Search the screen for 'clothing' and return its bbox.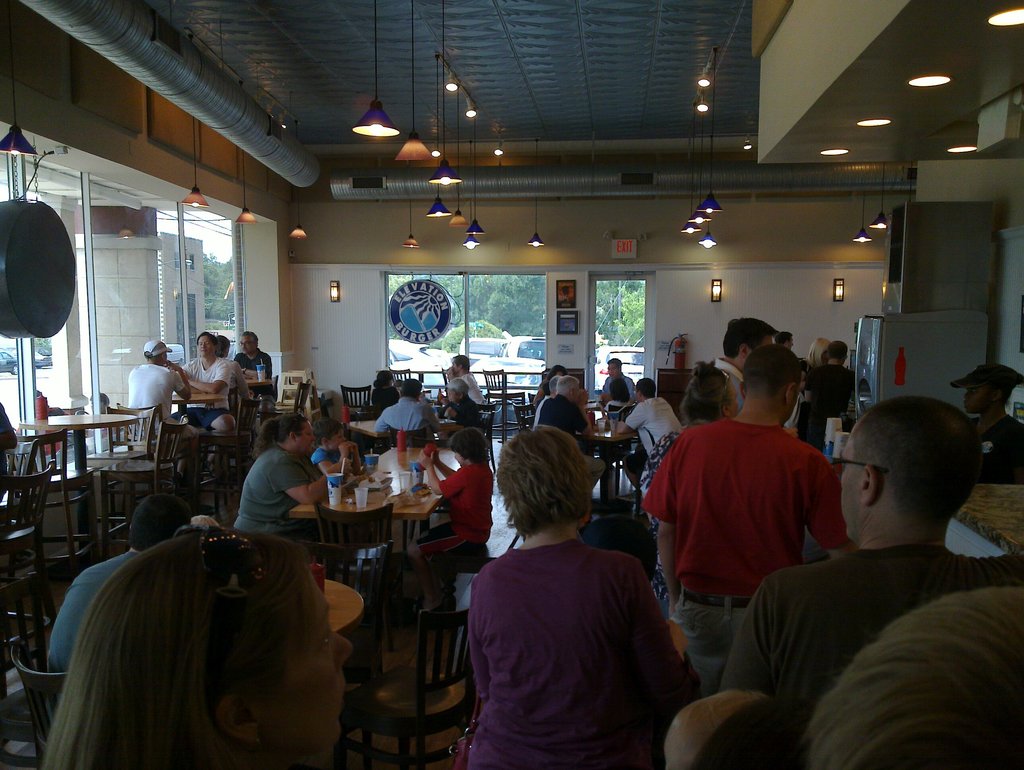
Found: l=126, t=363, r=188, b=443.
